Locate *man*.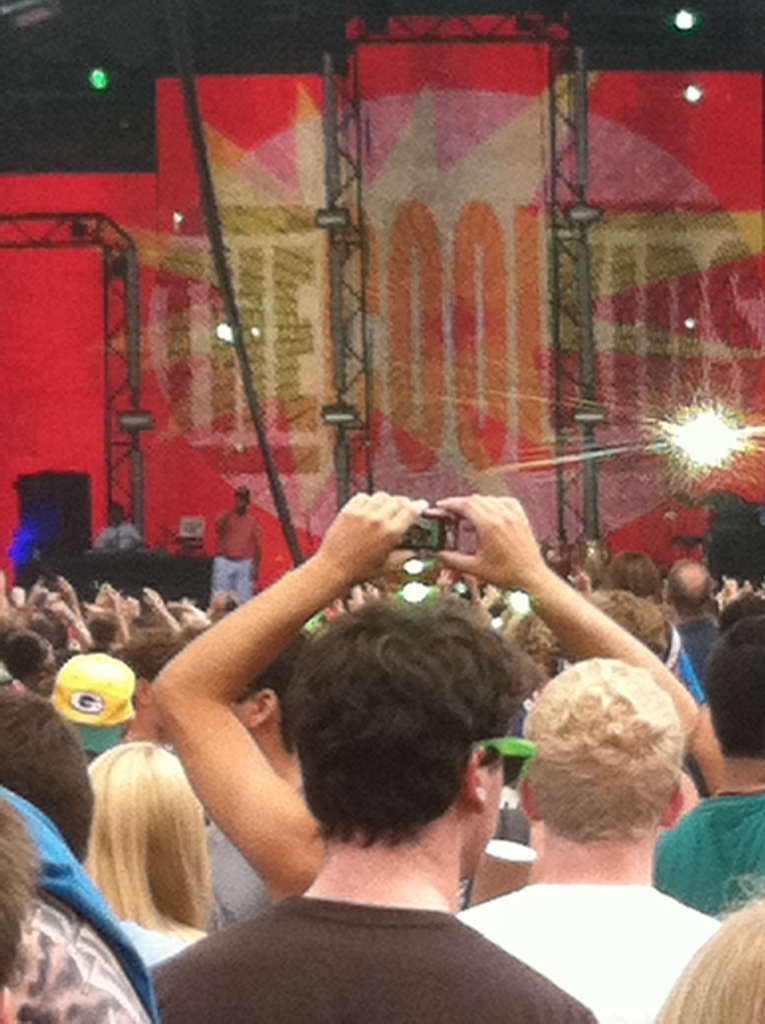
Bounding box: crop(458, 656, 720, 1021).
